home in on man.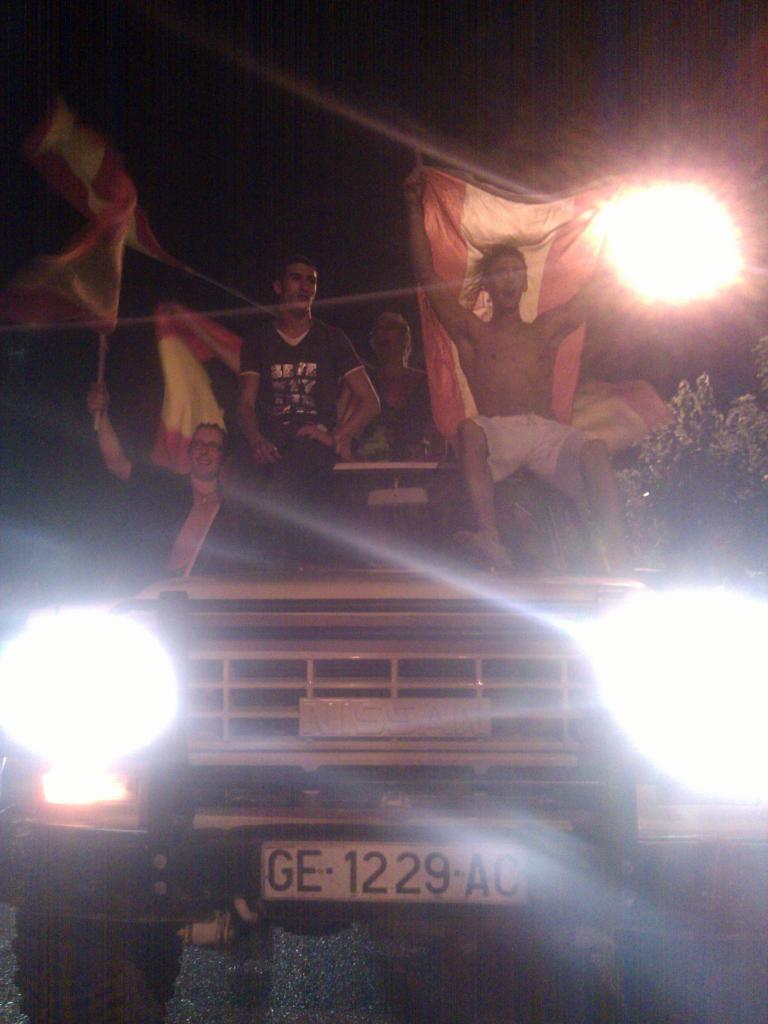
Homed in at {"x1": 396, "y1": 140, "x2": 649, "y2": 593}.
